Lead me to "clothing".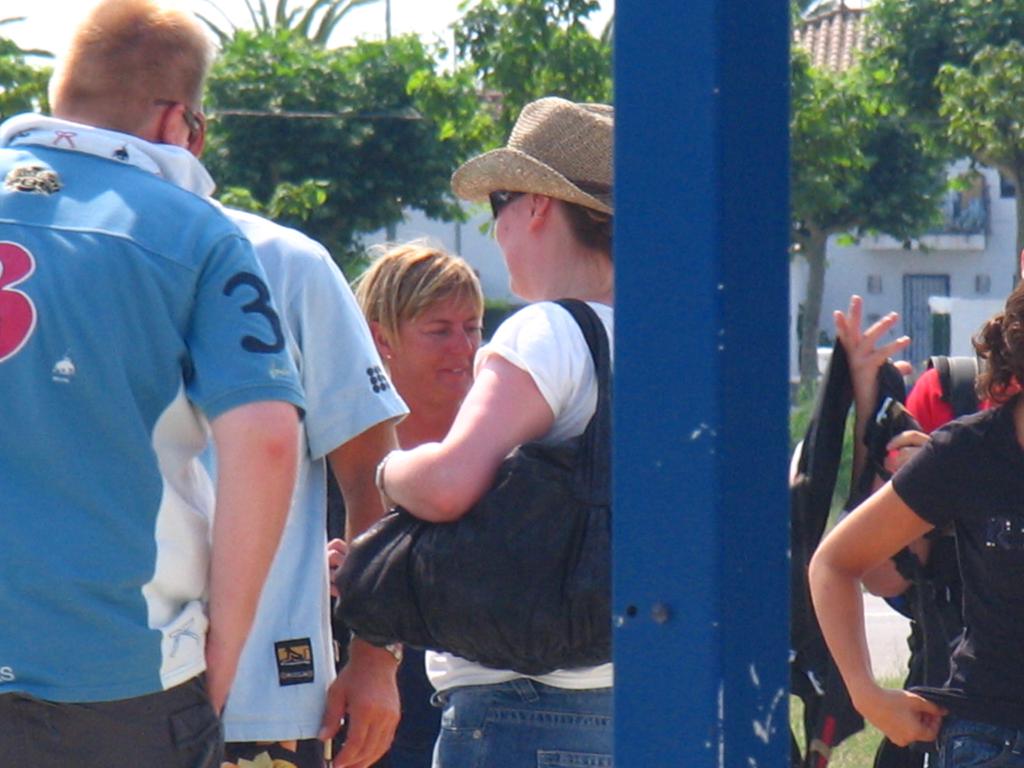
Lead to (x1=0, y1=99, x2=342, y2=767).
